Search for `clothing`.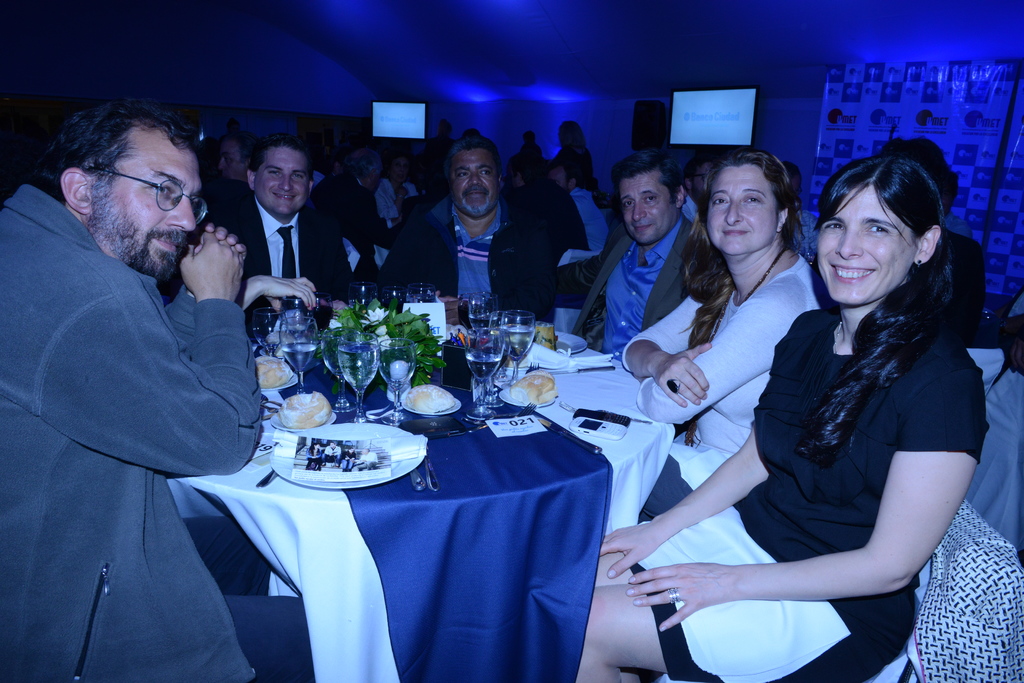
Found at <bbox>371, 191, 551, 324</bbox>.
